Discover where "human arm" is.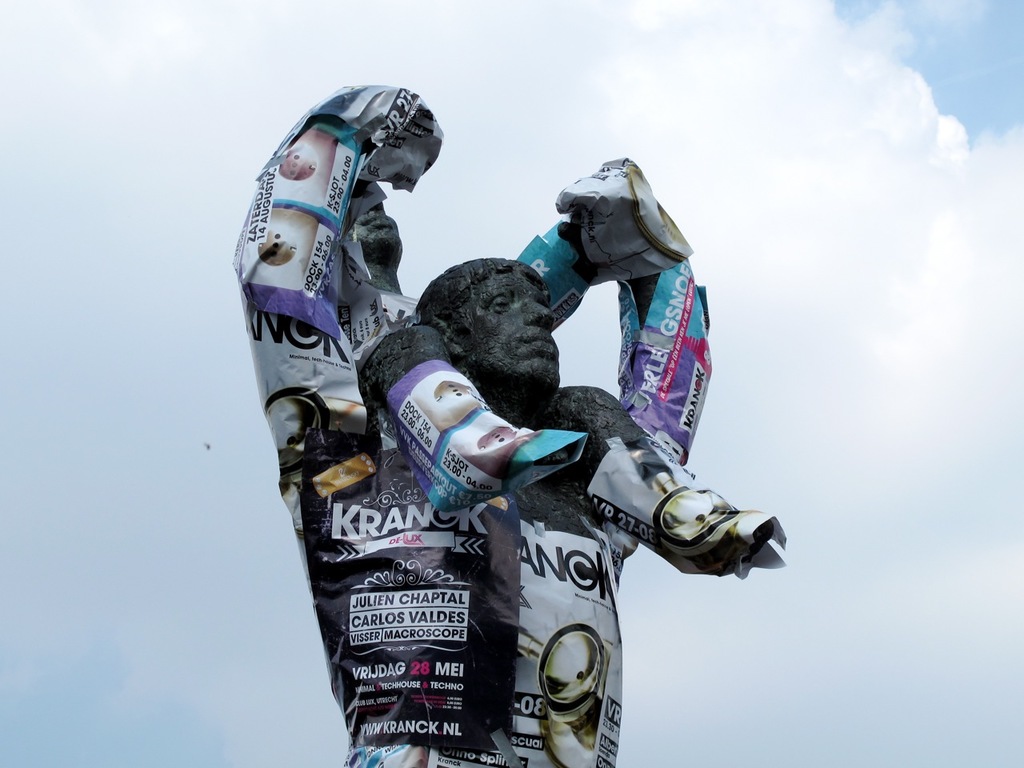
Discovered at x1=551 y1=150 x2=713 y2=562.
